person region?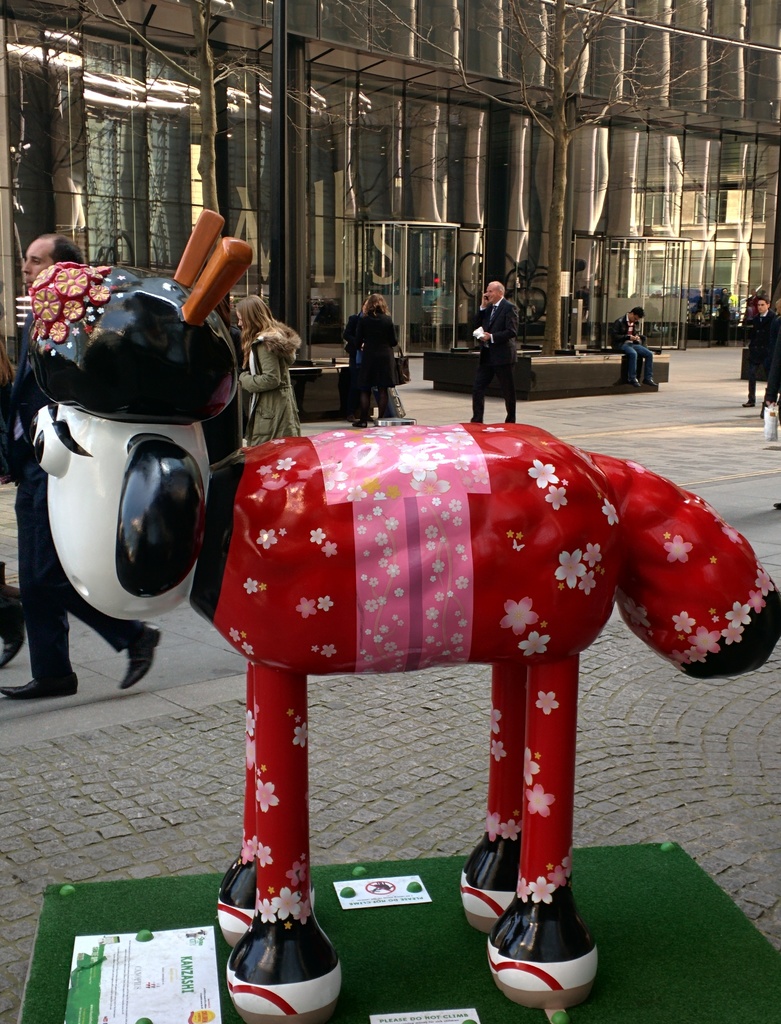
(x1=740, y1=292, x2=775, y2=406)
